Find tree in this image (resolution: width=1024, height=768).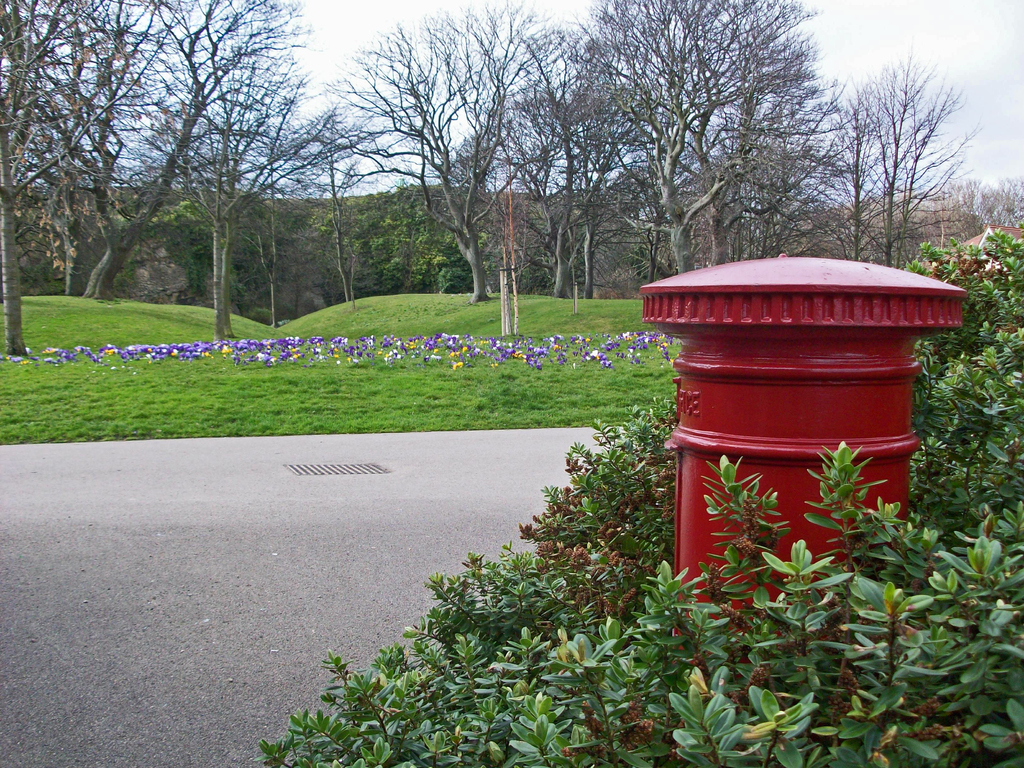
box(540, 0, 820, 273).
